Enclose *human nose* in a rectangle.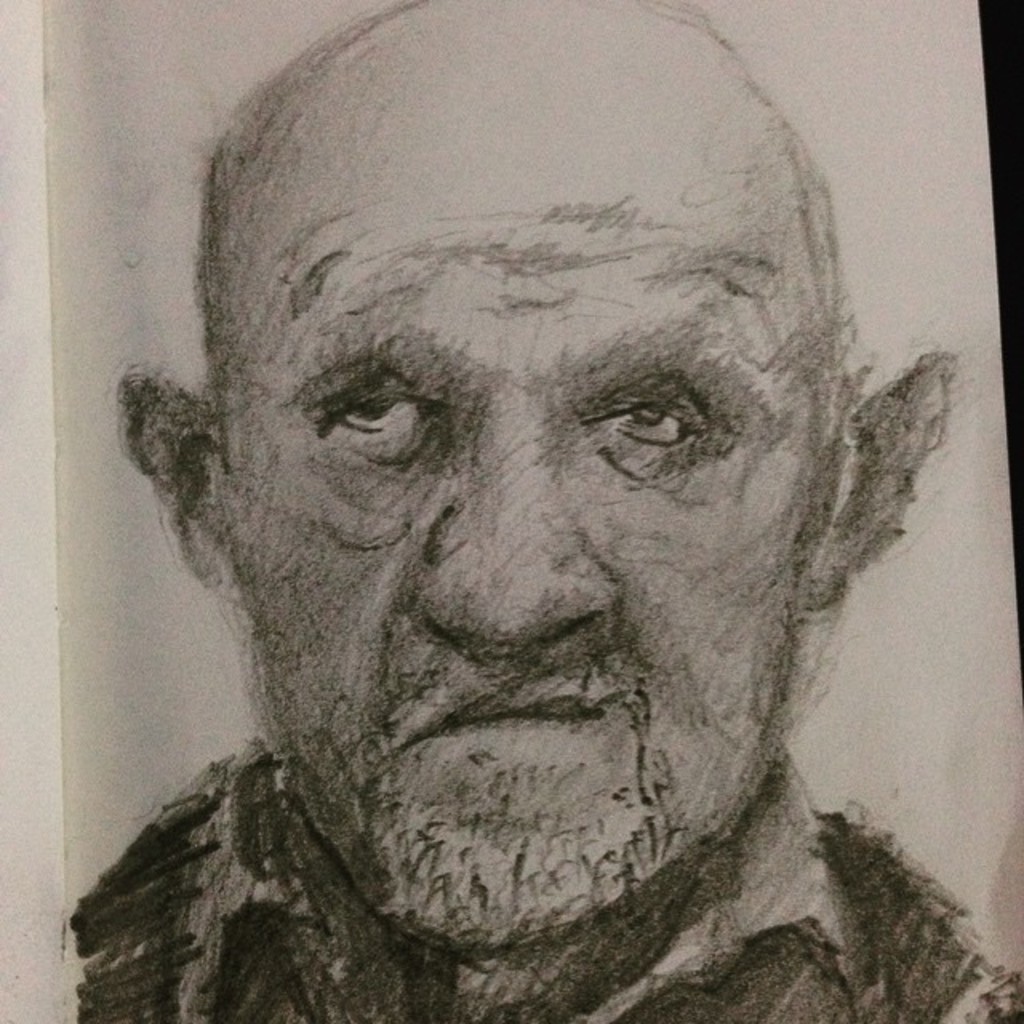
(x1=411, y1=389, x2=616, y2=654).
